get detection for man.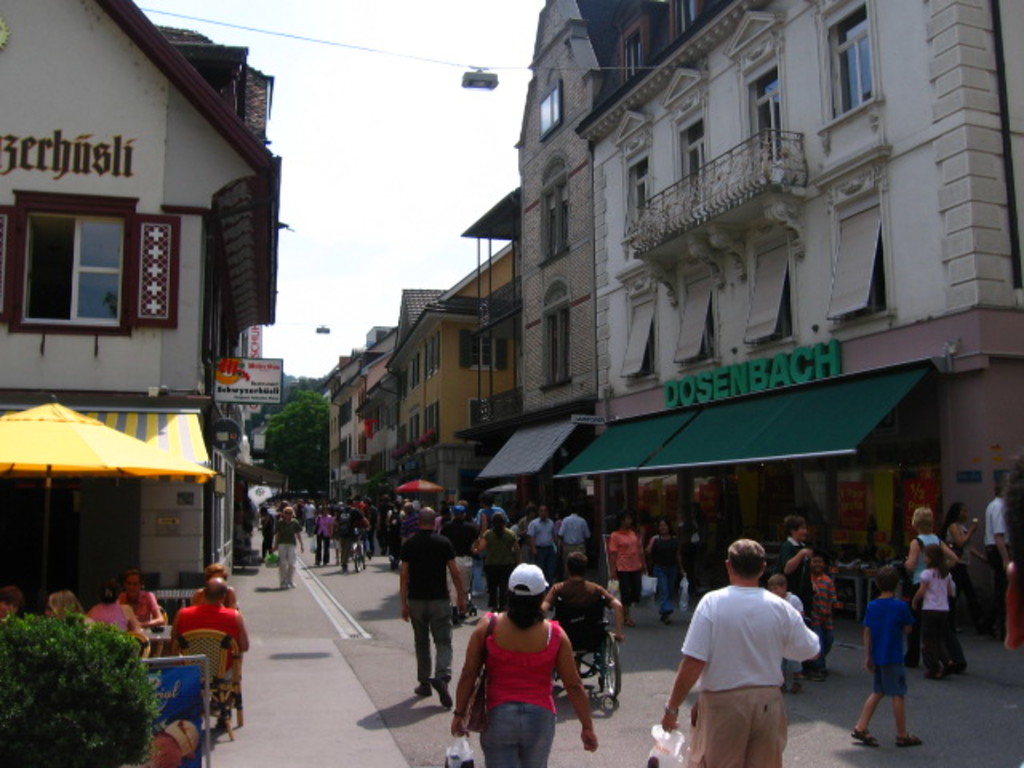
Detection: [974,483,1011,611].
